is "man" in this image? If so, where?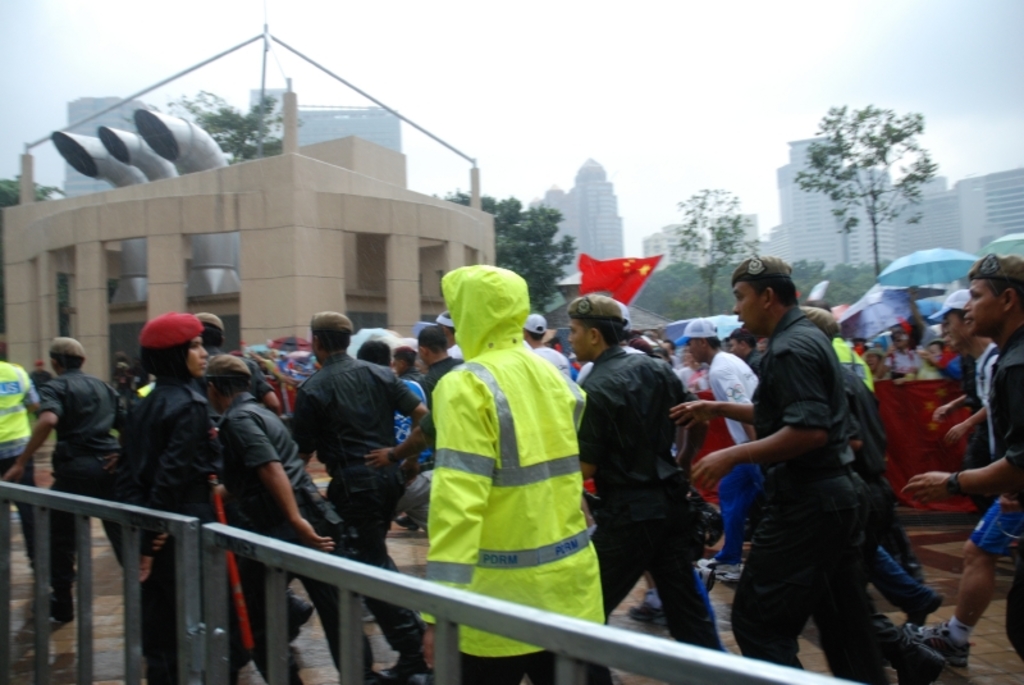
Yes, at [426, 262, 607, 684].
